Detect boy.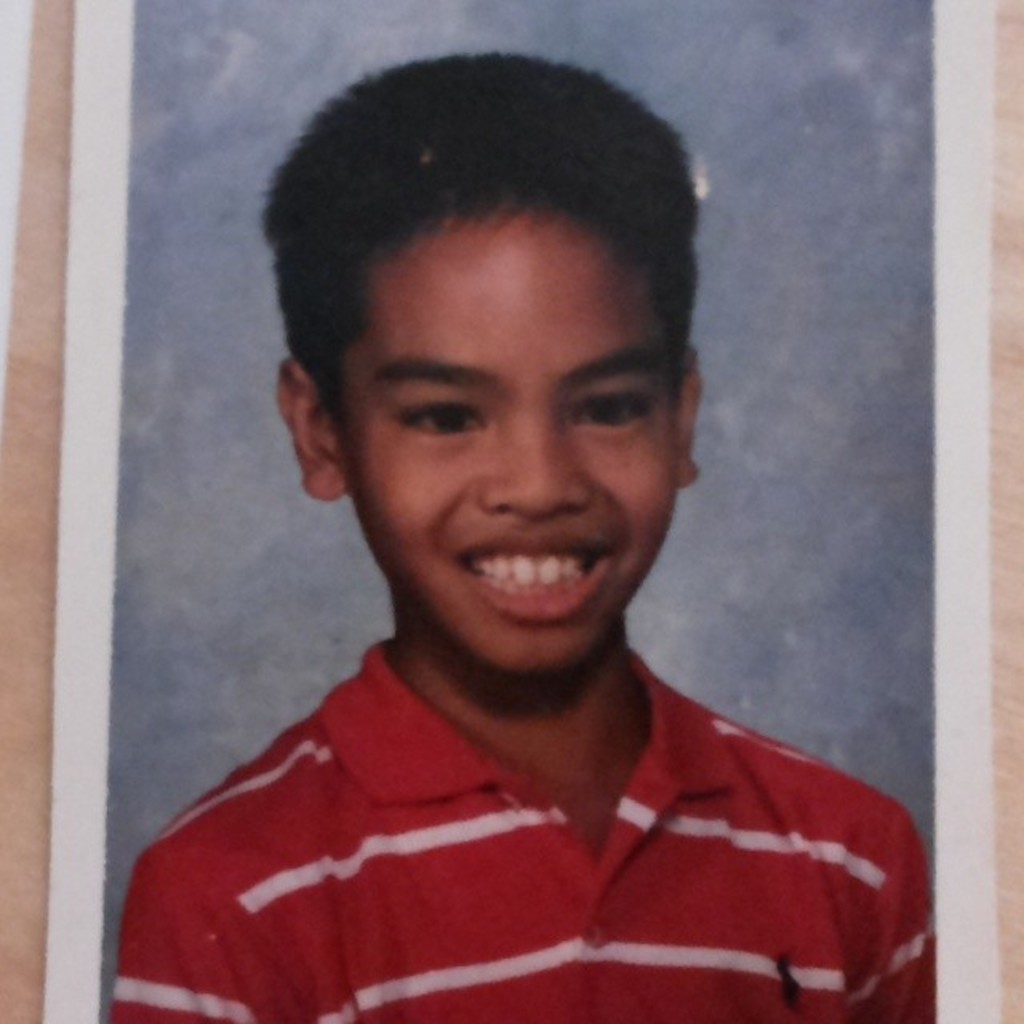
Detected at 133:50:902:1002.
